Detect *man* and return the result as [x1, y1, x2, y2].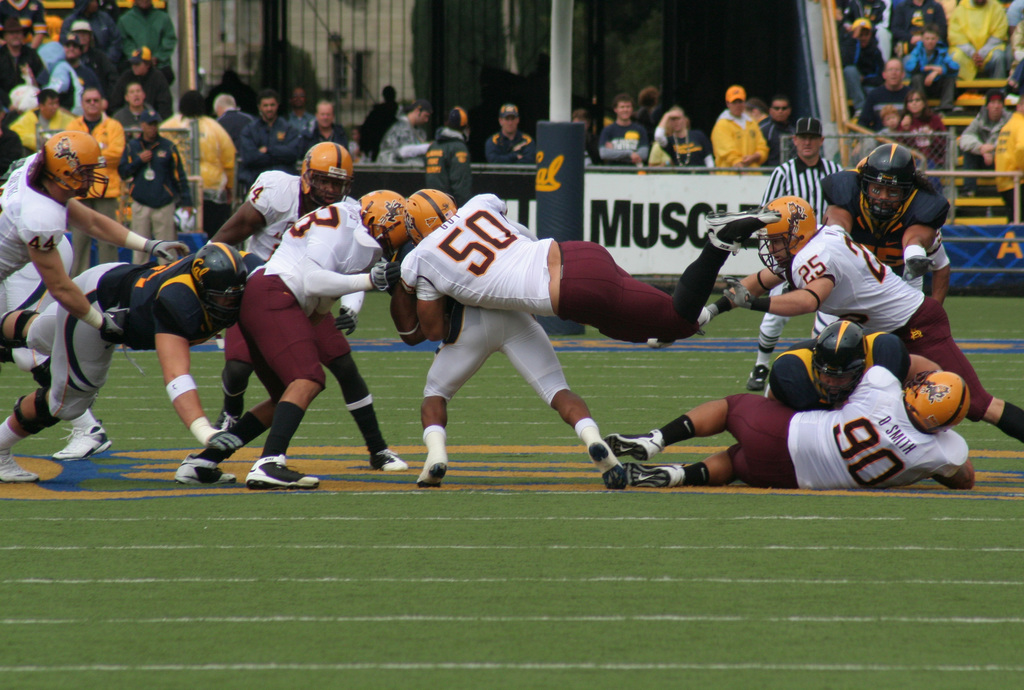
[595, 97, 653, 171].
